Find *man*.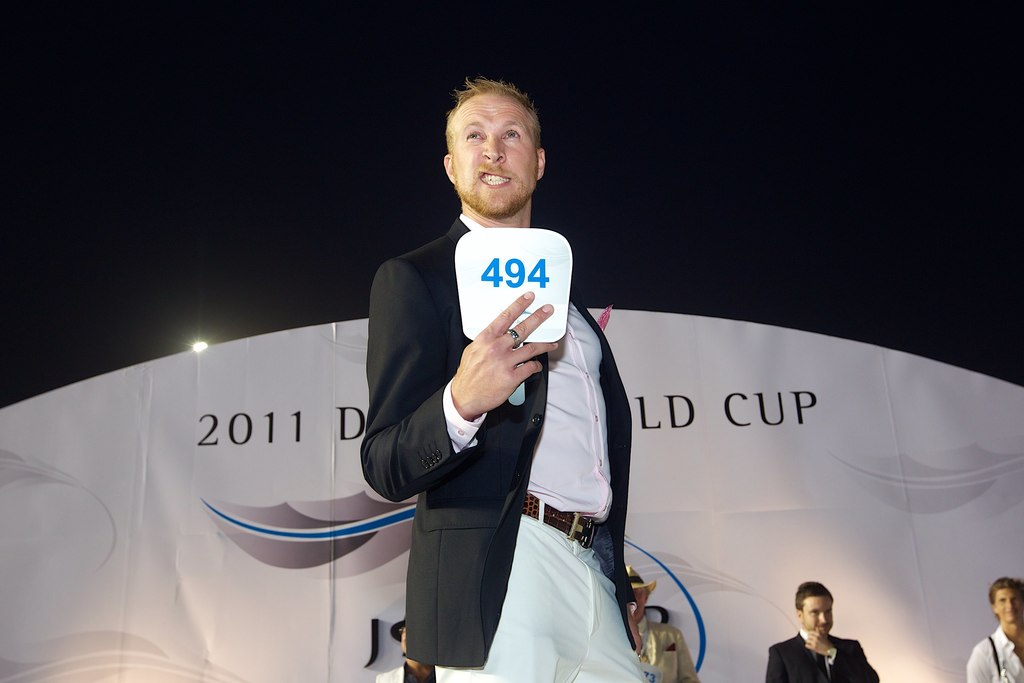
l=767, t=577, r=883, b=682.
